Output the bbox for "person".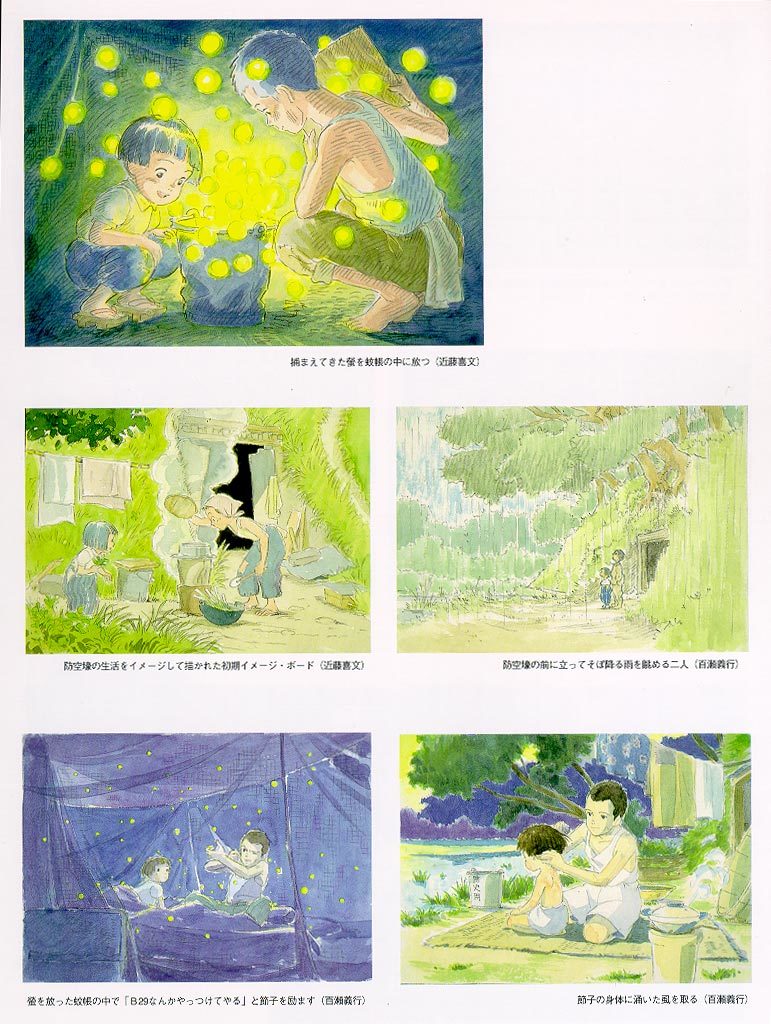
[left=65, top=115, right=211, bottom=331].
